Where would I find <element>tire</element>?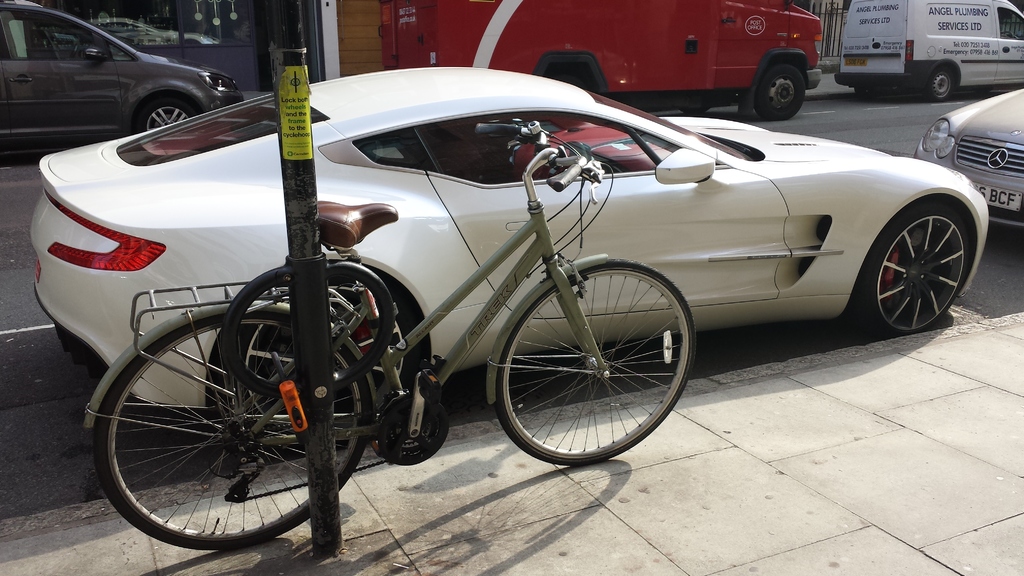
At x1=758, y1=64, x2=804, y2=120.
